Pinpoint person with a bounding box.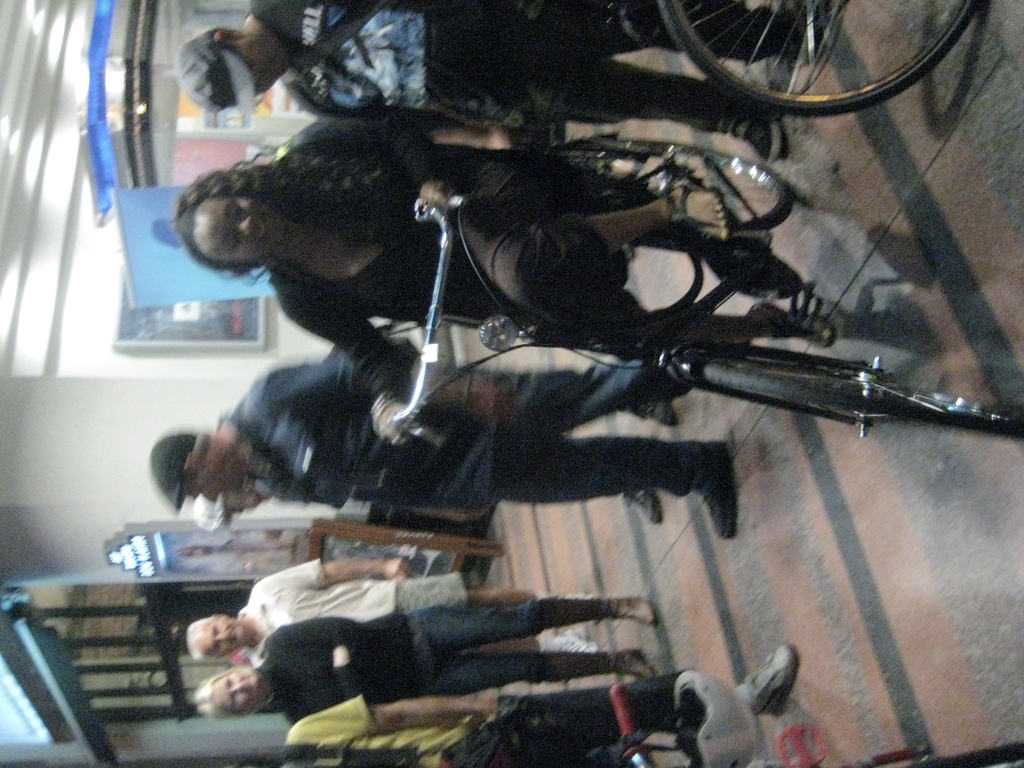
locate(185, 550, 607, 666).
